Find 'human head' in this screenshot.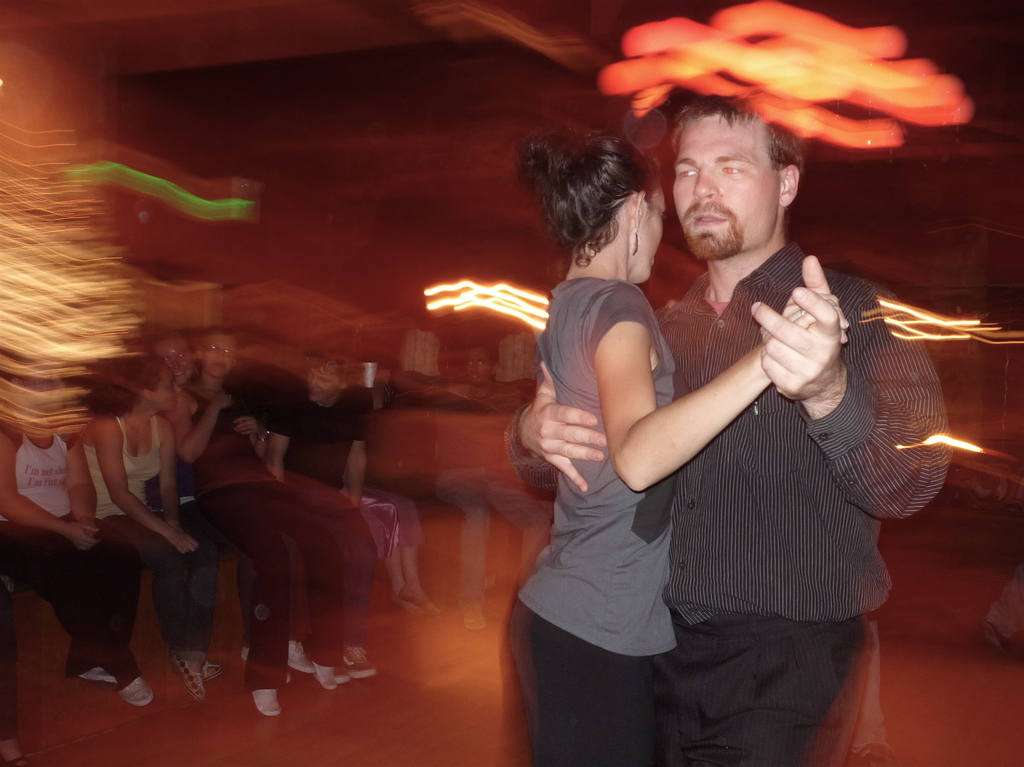
The bounding box for 'human head' is detection(667, 94, 808, 262).
